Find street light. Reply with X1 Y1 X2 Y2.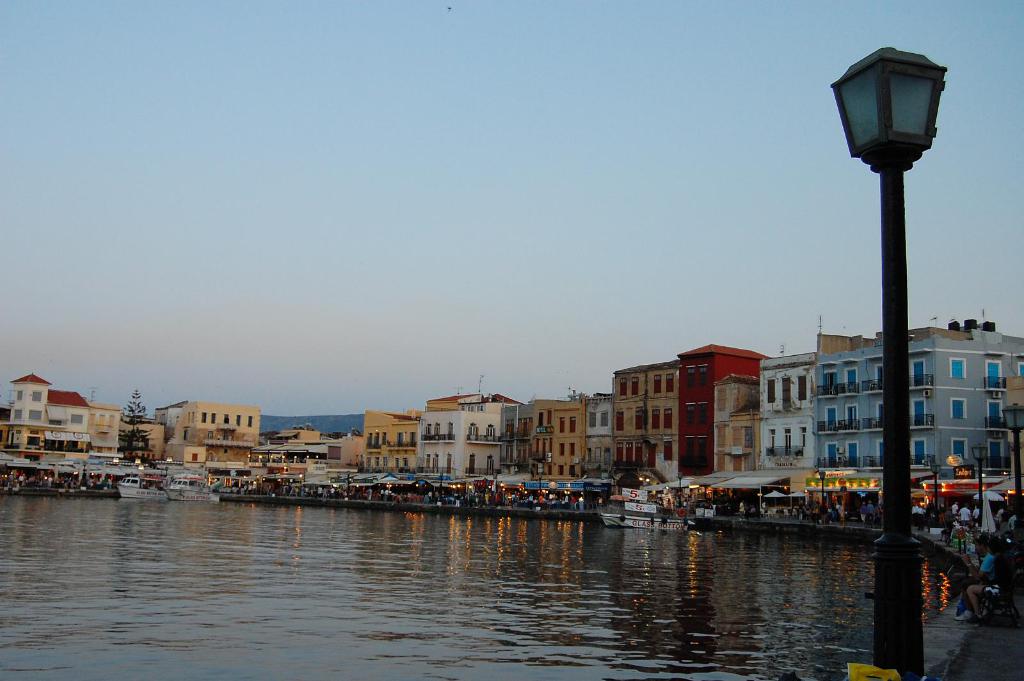
827 45 954 676.
